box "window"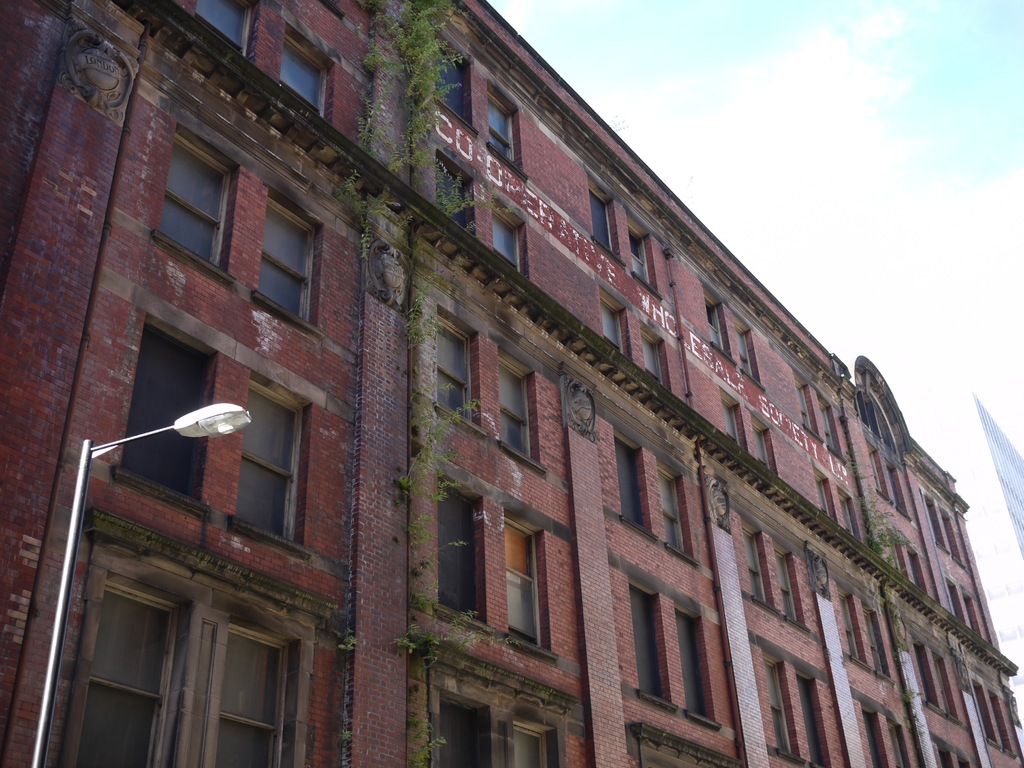
{"x1": 703, "y1": 275, "x2": 727, "y2": 351}
